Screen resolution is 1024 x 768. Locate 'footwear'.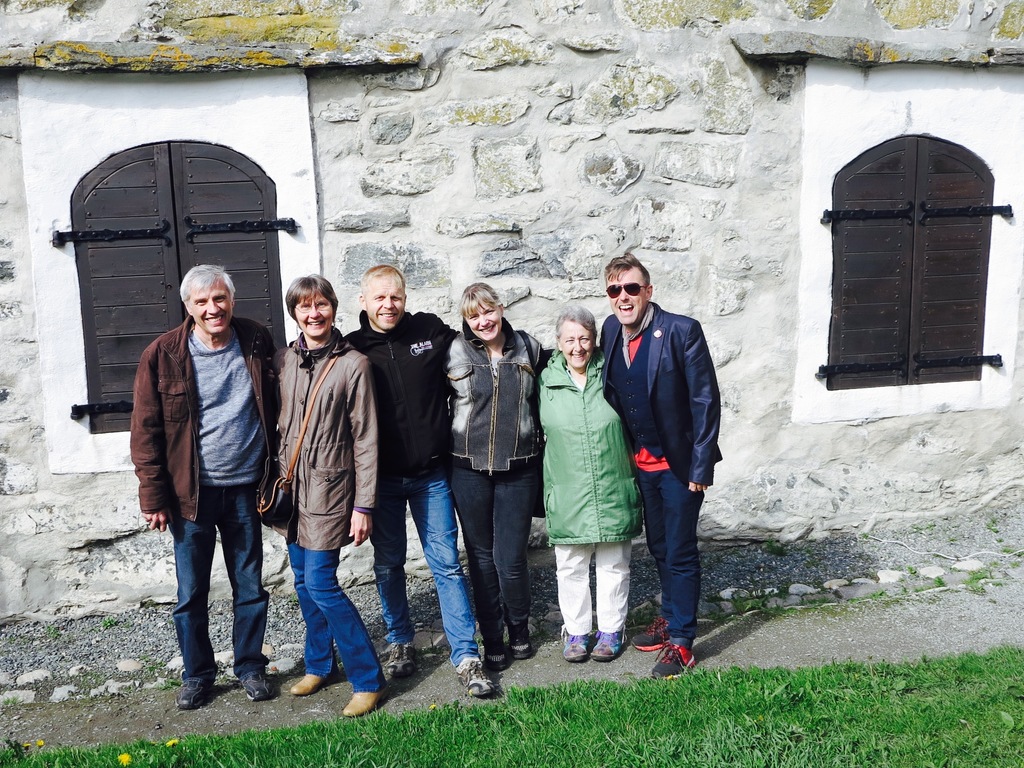
{"x1": 484, "y1": 644, "x2": 509, "y2": 670}.
